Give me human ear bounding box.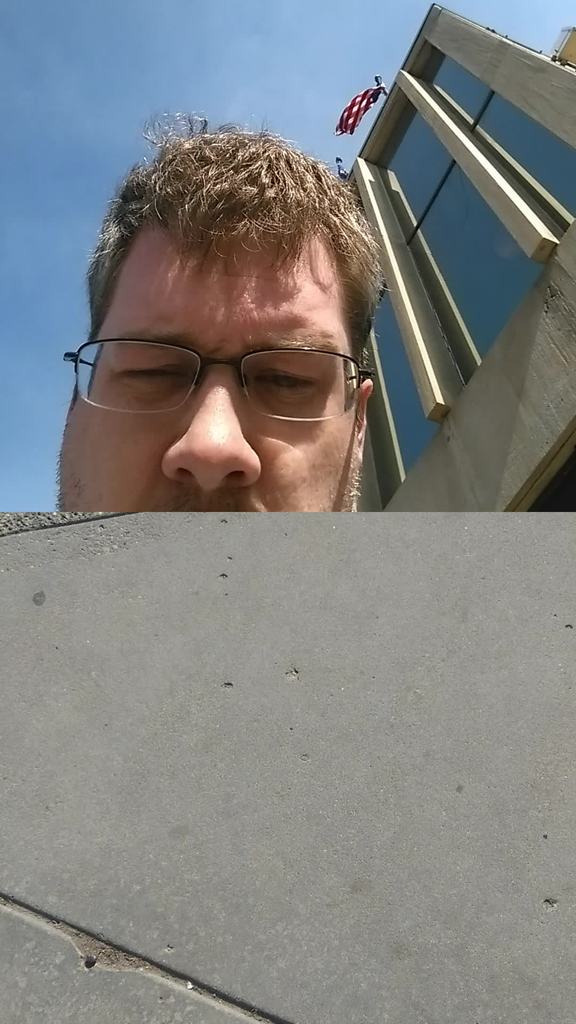
(351,374,370,462).
